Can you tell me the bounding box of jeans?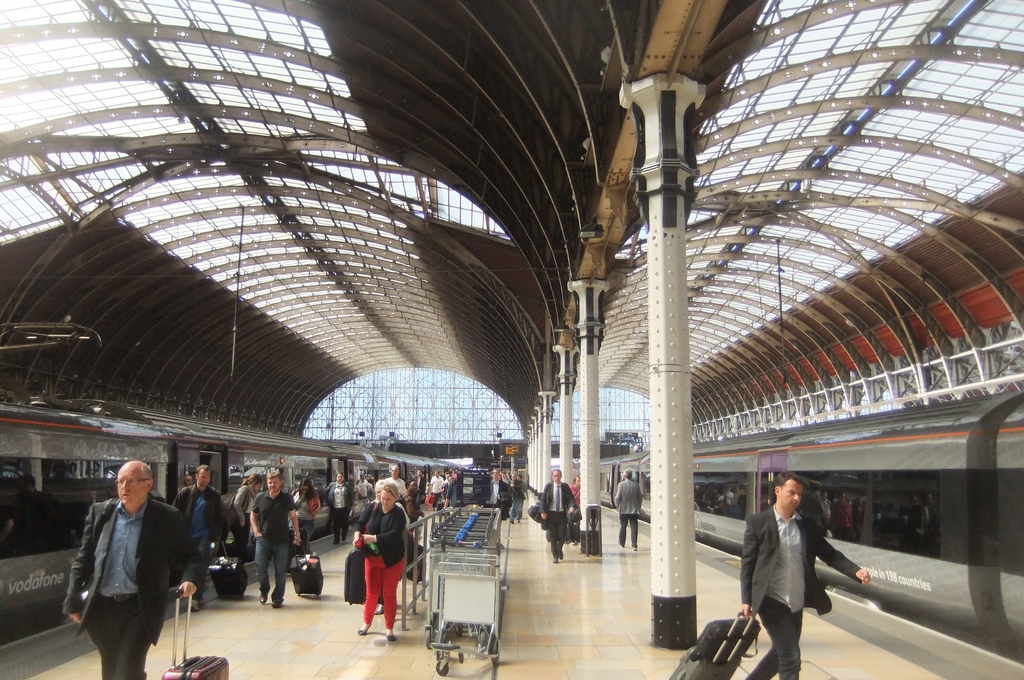
left=617, top=518, right=641, bottom=547.
